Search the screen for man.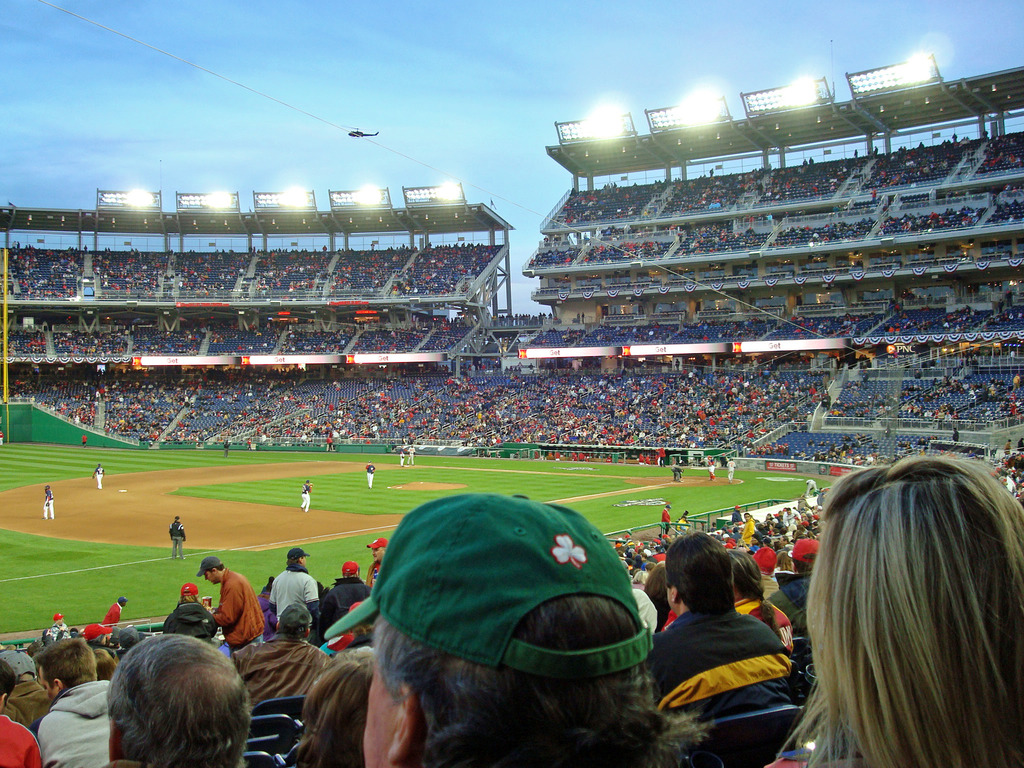
Found at bbox(660, 502, 675, 534).
